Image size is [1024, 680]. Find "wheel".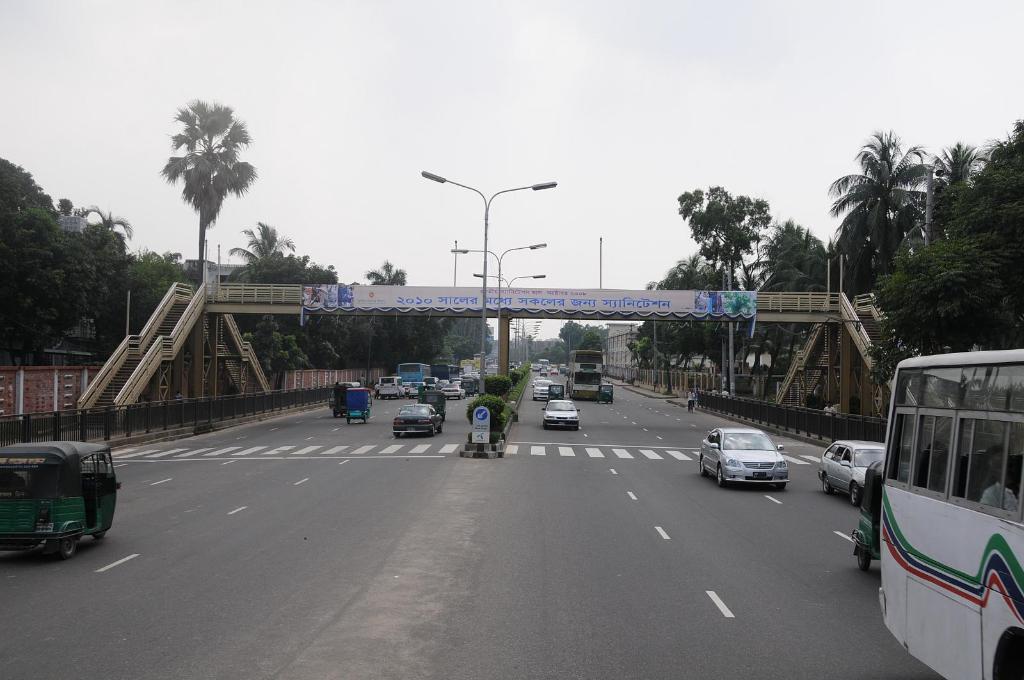
box=[394, 432, 403, 440].
